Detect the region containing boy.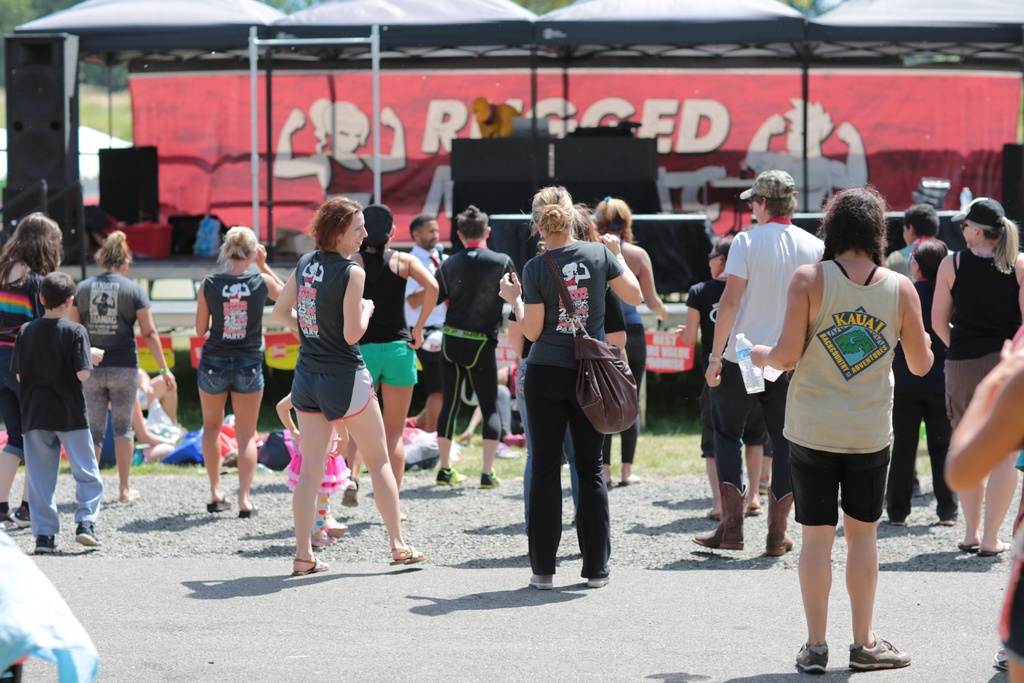
(left=877, top=210, right=966, bottom=294).
